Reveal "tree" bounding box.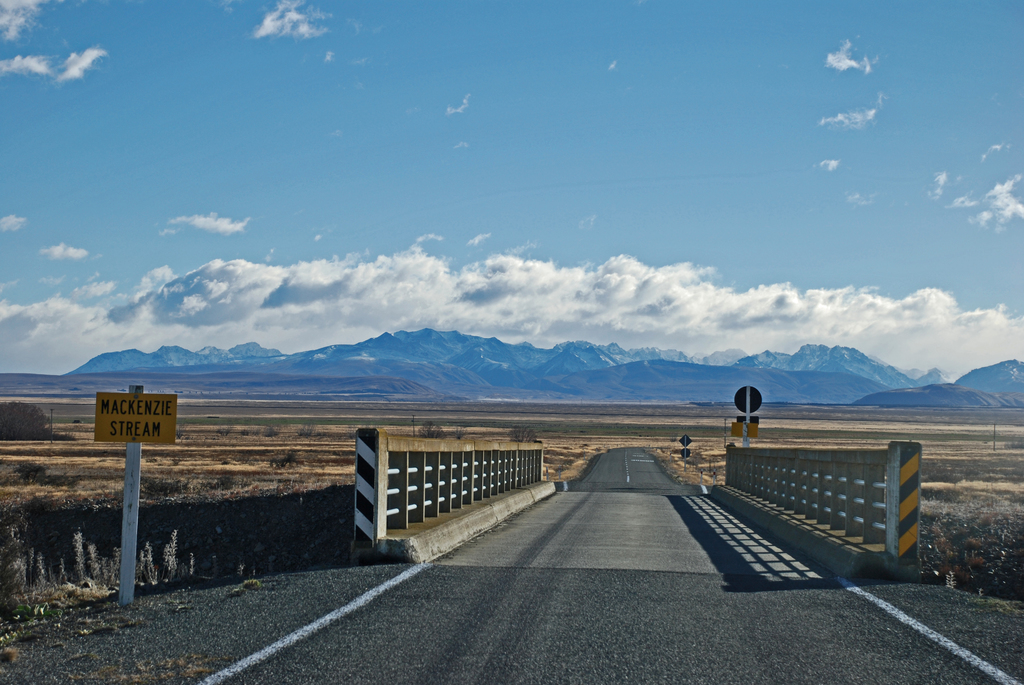
Revealed: box(451, 423, 477, 436).
